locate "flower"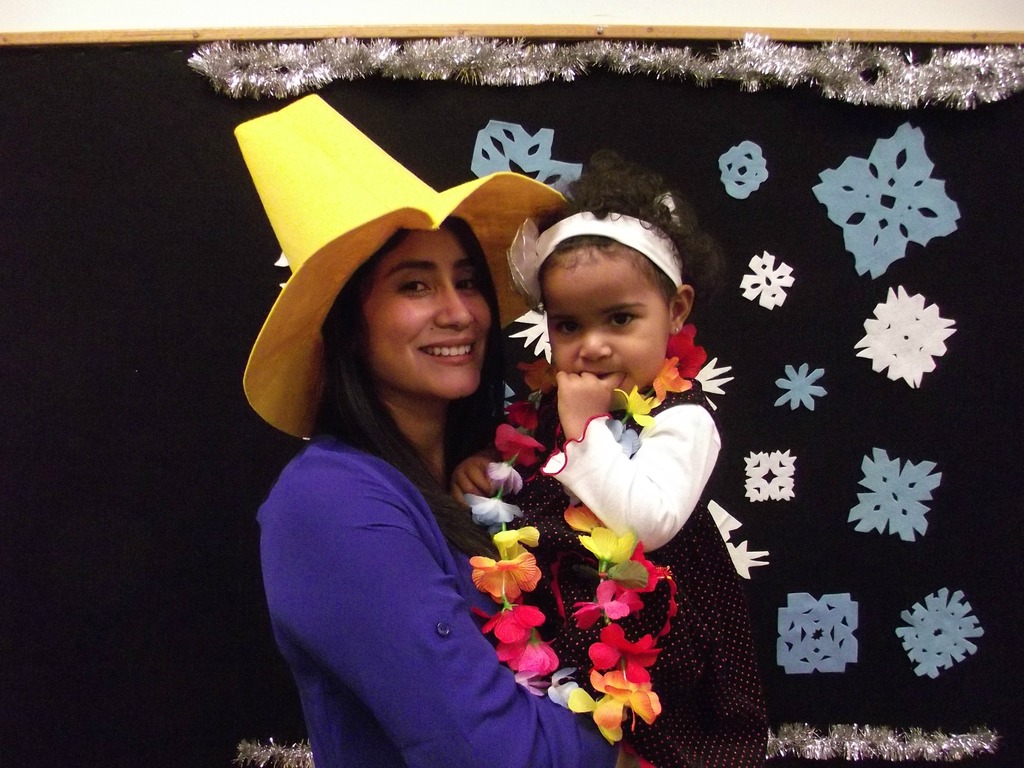
left=591, top=620, right=658, bottom=697
